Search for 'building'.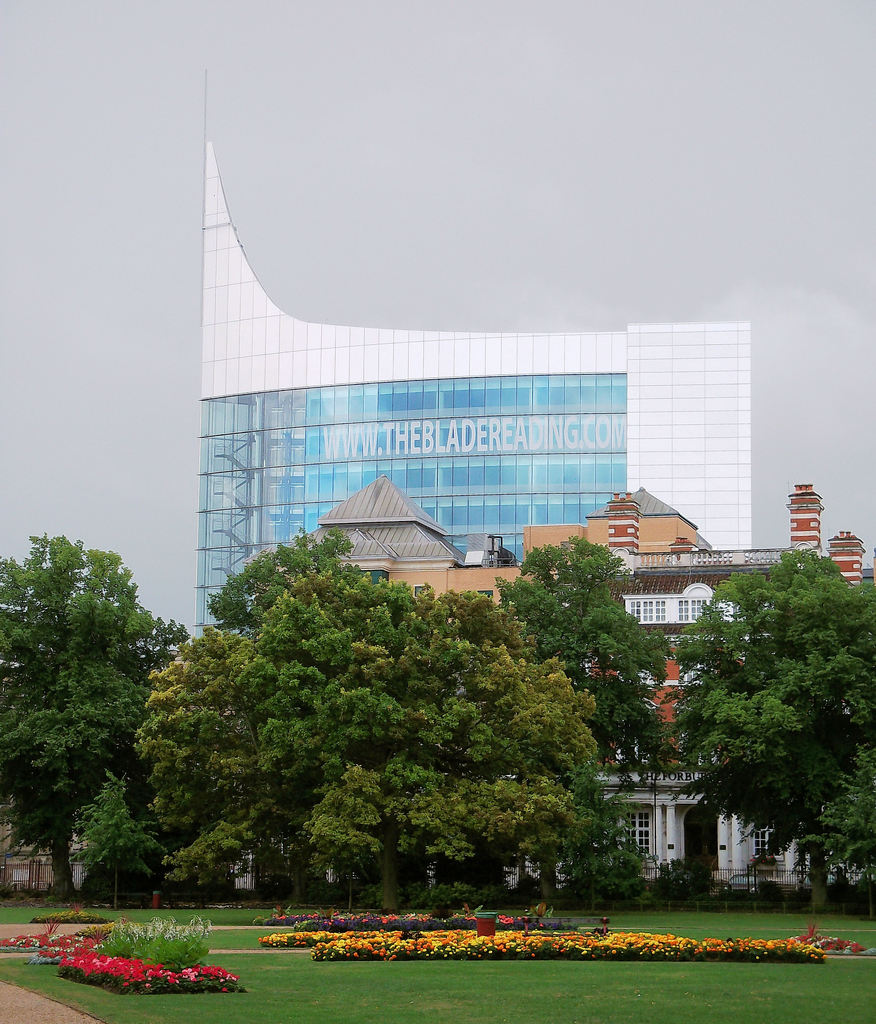
Found at 189,61,749,636.
